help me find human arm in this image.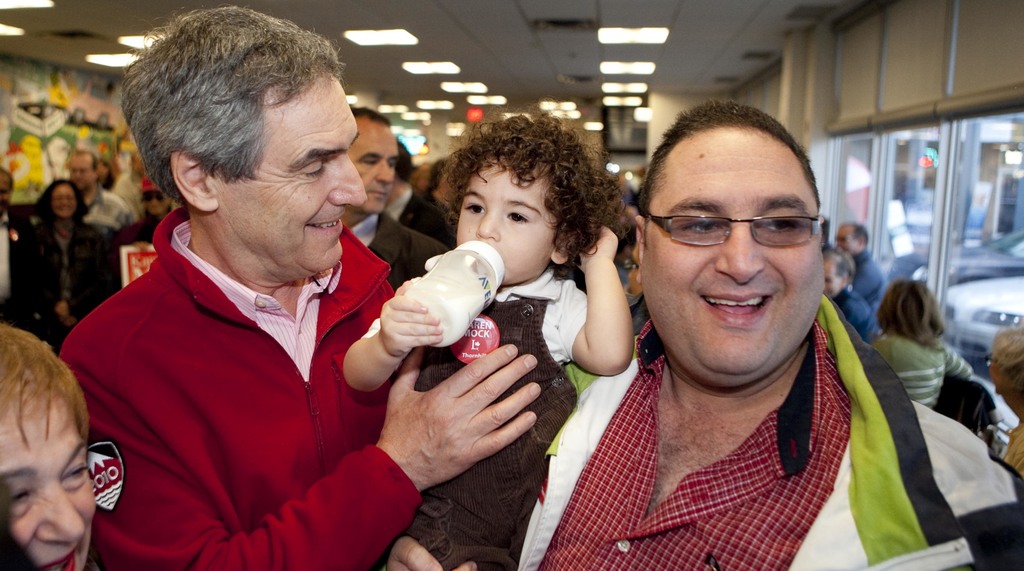
Found it: [x1=59, y1=332, x2=545, y2=570].
